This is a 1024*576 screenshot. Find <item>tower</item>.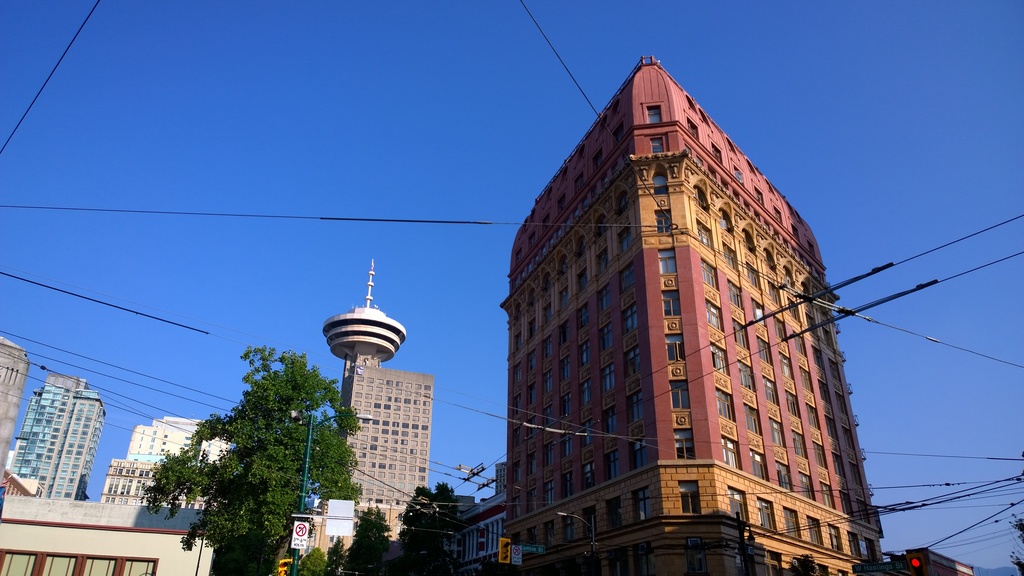
Bounding box: bbox=(322, 253, 410, 495).
